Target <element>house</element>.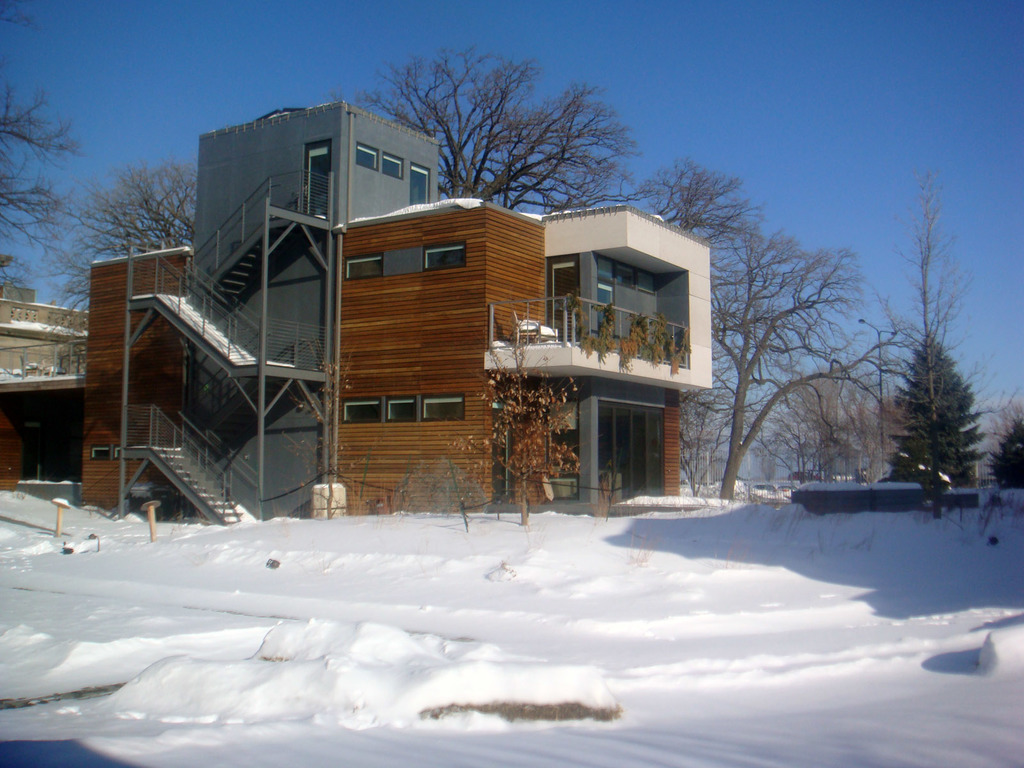
Target region: Rect(0, 284, 95, 492).
